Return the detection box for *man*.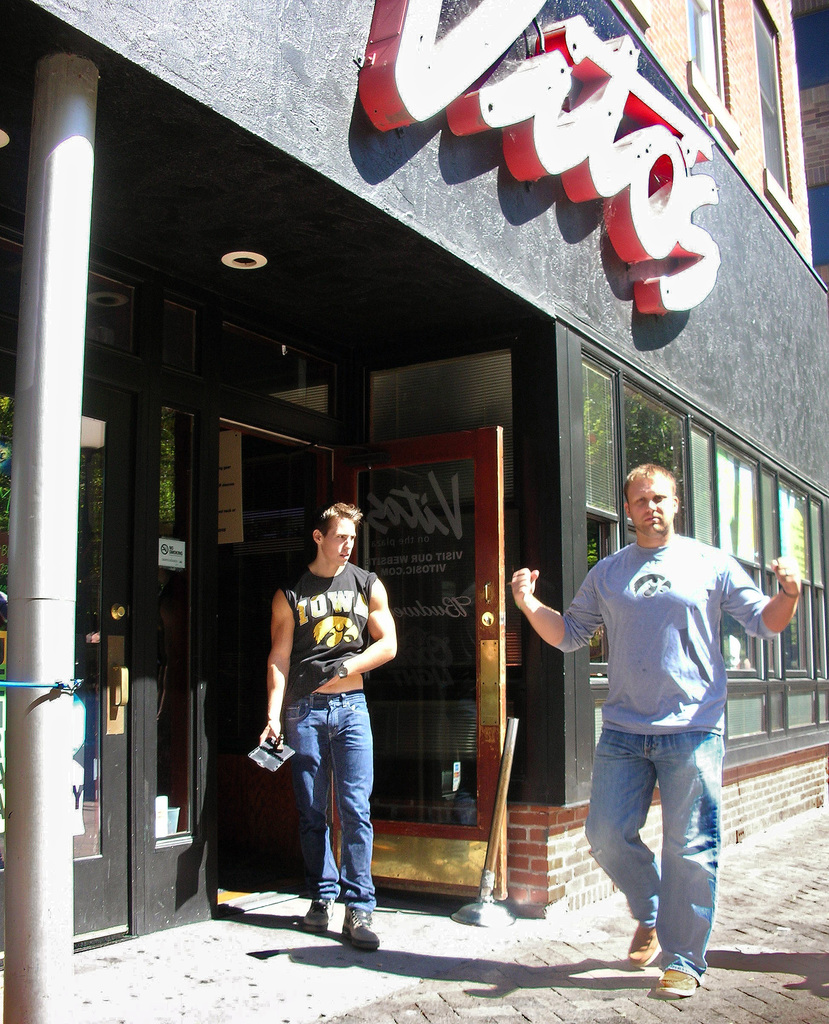
<region>535, 444, 771, 988</region>.
